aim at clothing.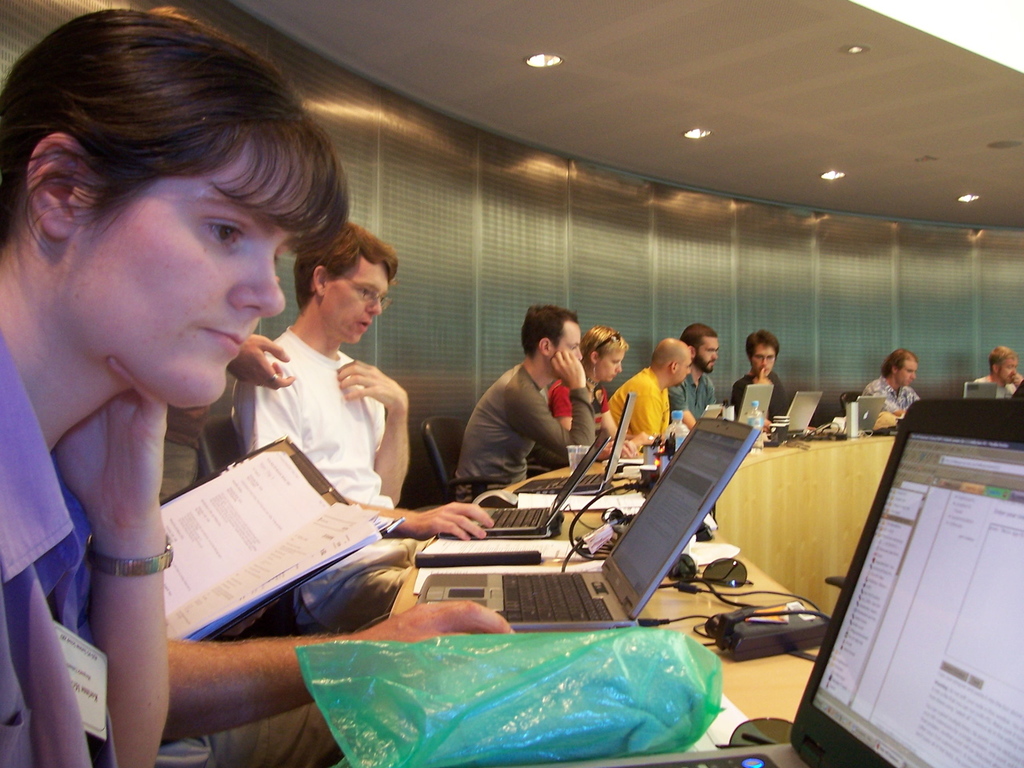
Aimed at left=729, top=374, right=789, bottom=422.
